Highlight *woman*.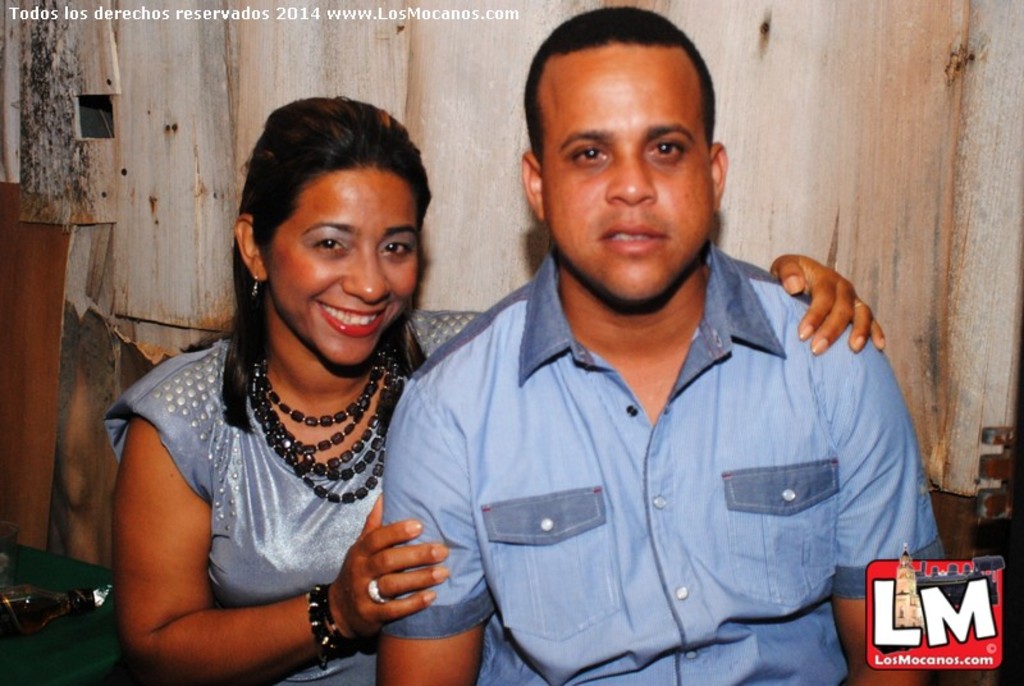
Highlighted region: bbox(108, 97, 883, 685).
